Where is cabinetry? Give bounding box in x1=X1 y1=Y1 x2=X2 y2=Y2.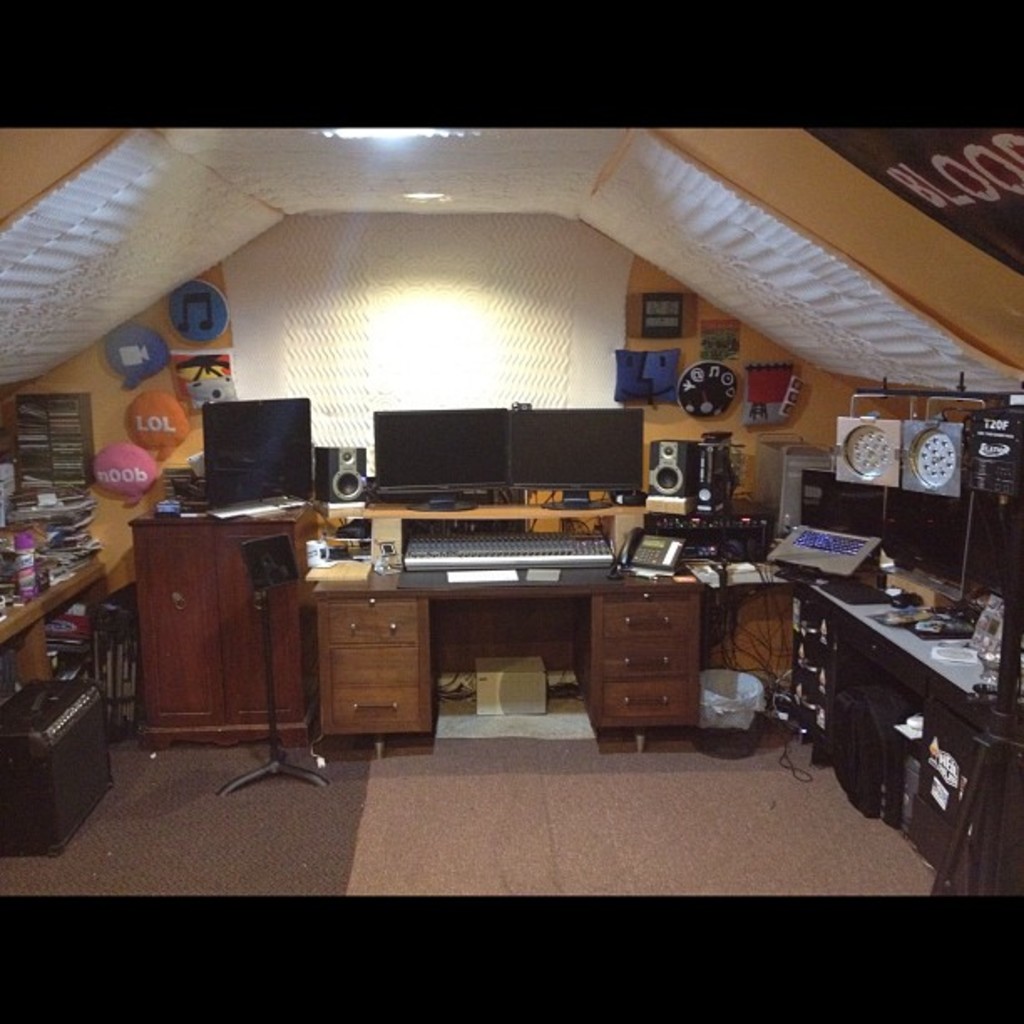
x1=601 y1=596 x2=686 y2=641.
